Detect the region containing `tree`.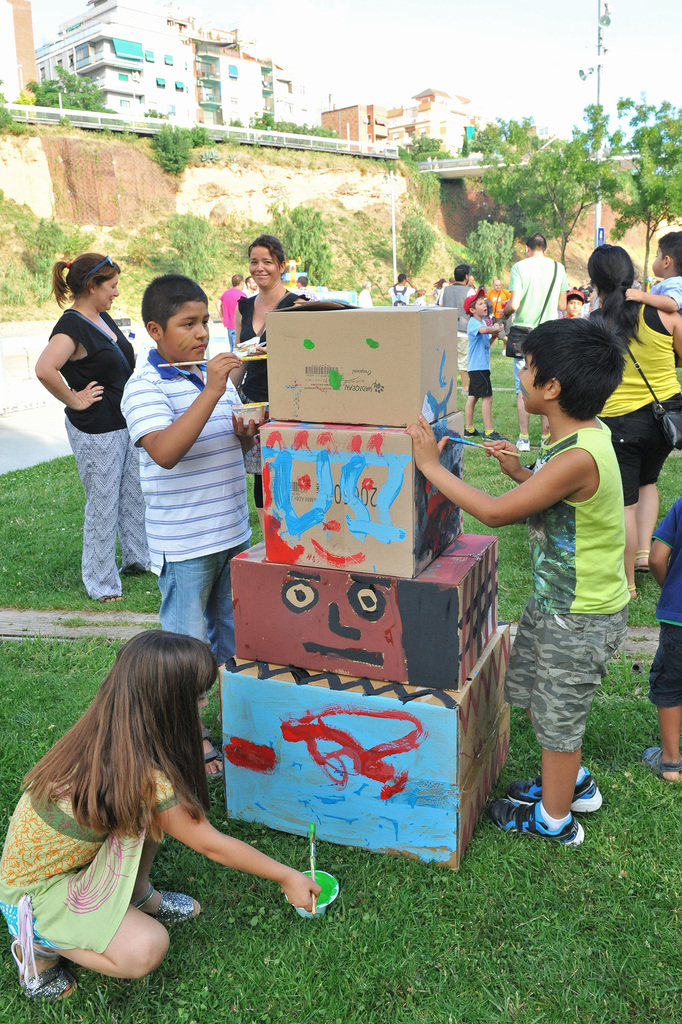
left=573, top=93, right=681, bottom=294.
